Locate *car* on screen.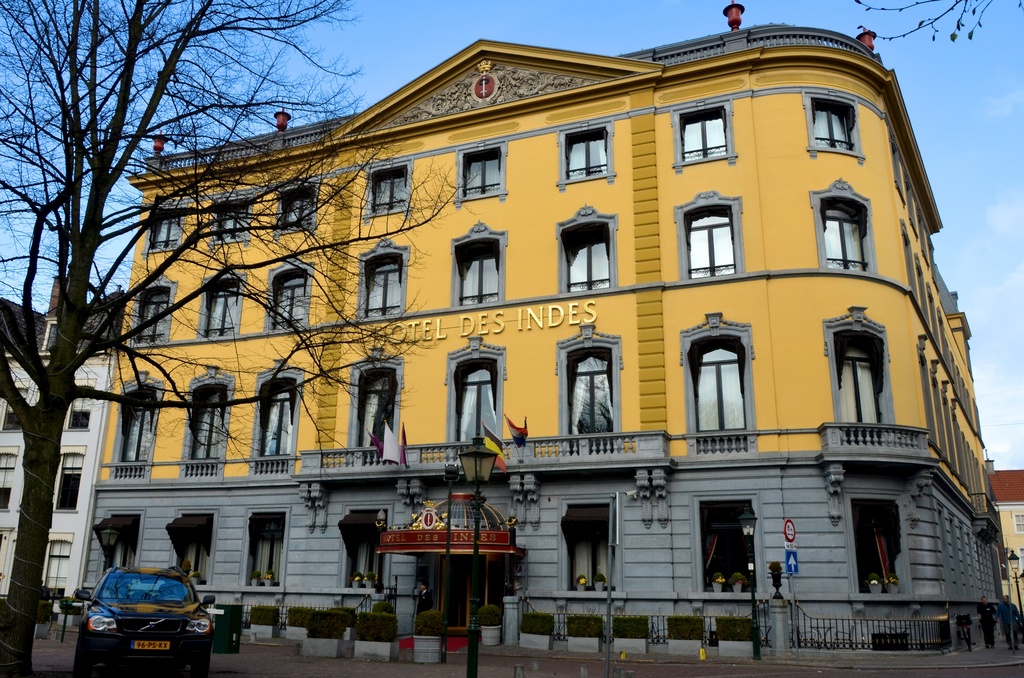
On screen at (72, 559, 221, 677).
